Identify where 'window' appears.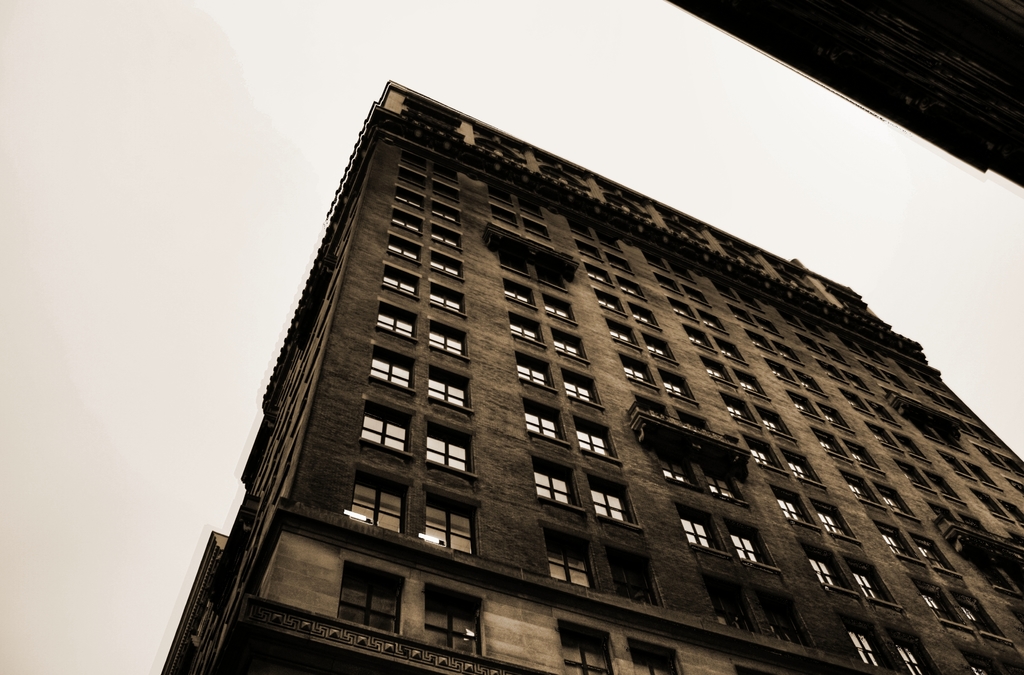
Appears at crop(596, 295, 620, 309).
